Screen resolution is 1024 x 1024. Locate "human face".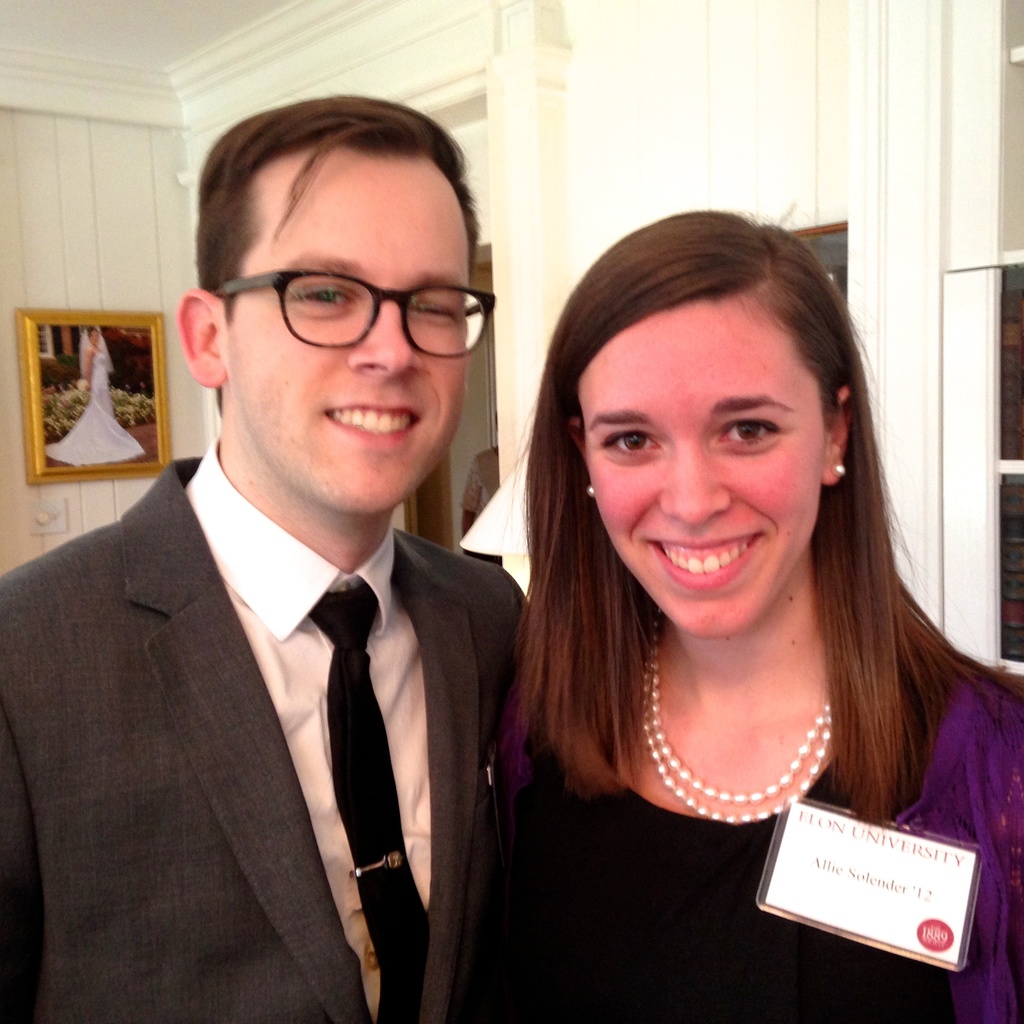
(573, 289, 828, 639).
